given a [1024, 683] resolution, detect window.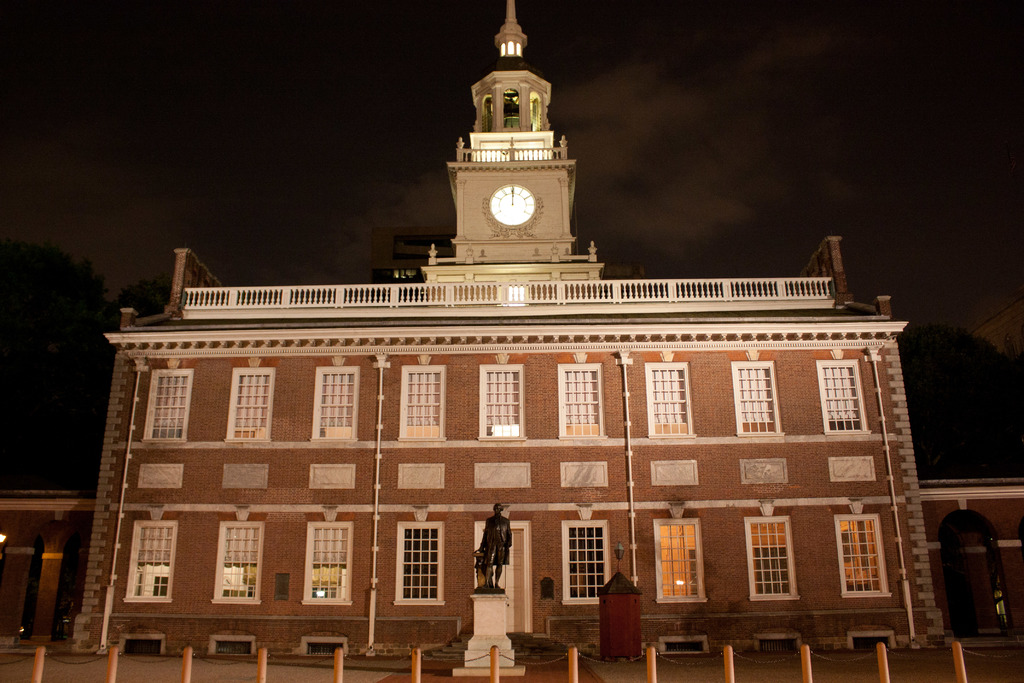
731, 359, 786, 436.
